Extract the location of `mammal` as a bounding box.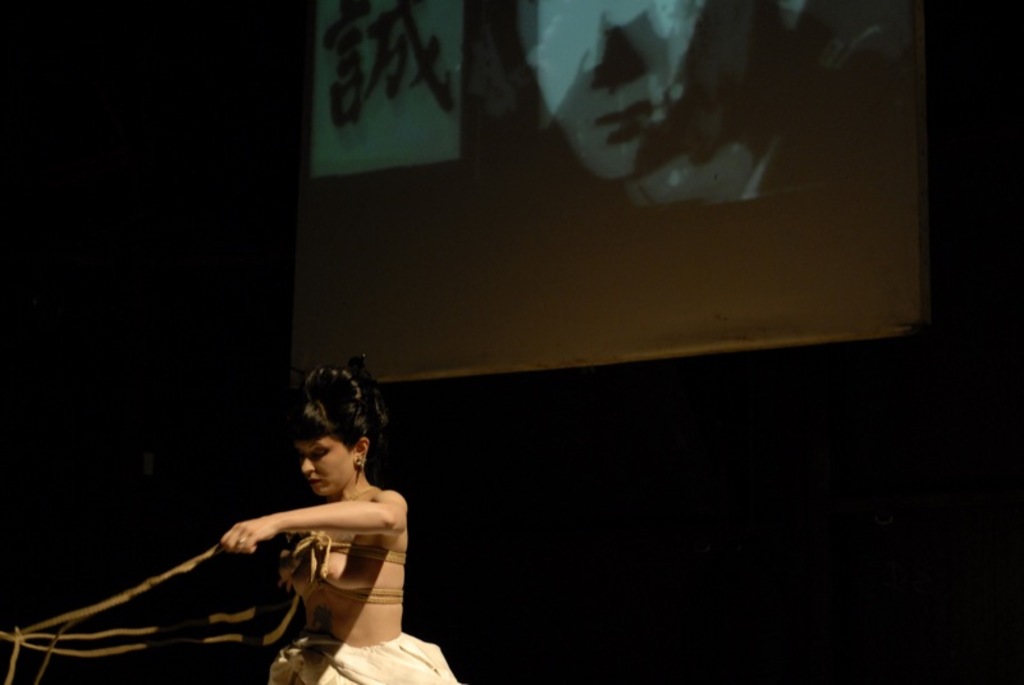
select_region(520, 0, 909, 206).
